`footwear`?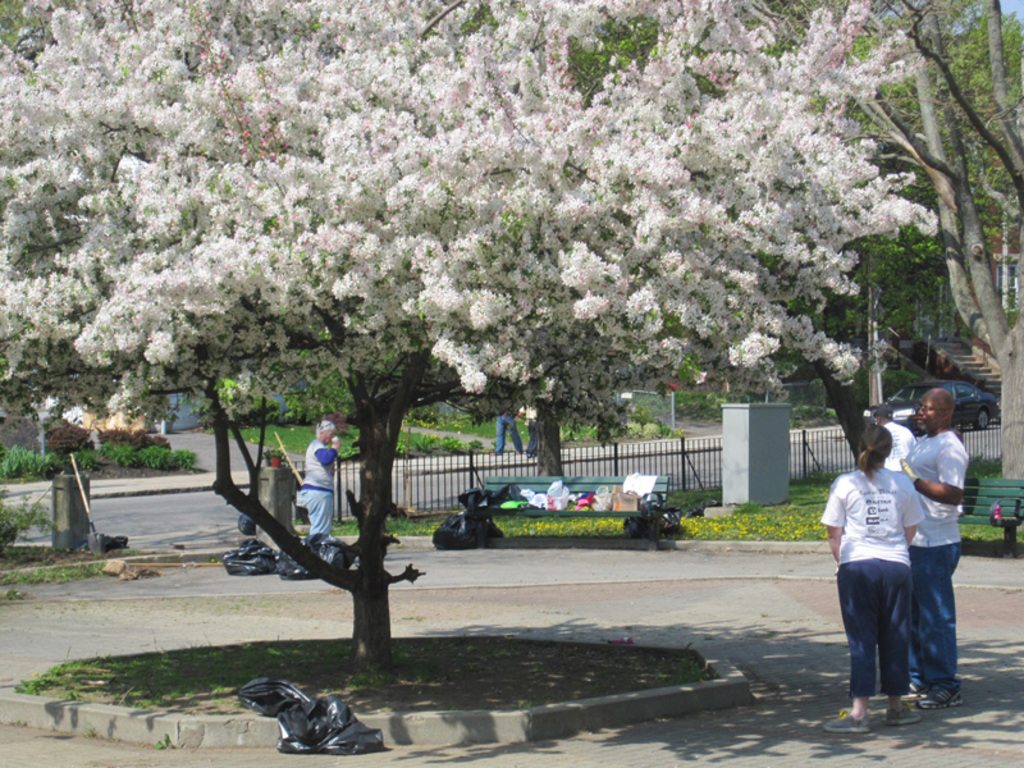
crop(914, 684, 969, 704)
